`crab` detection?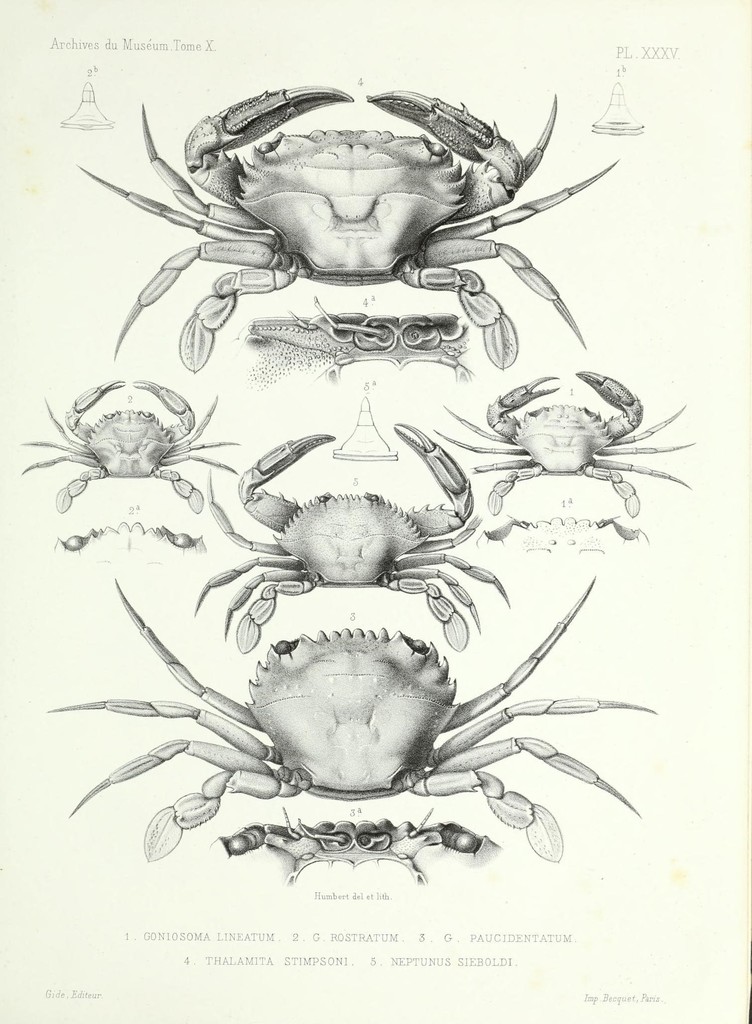
Rect(196, 421, 520, 662)
